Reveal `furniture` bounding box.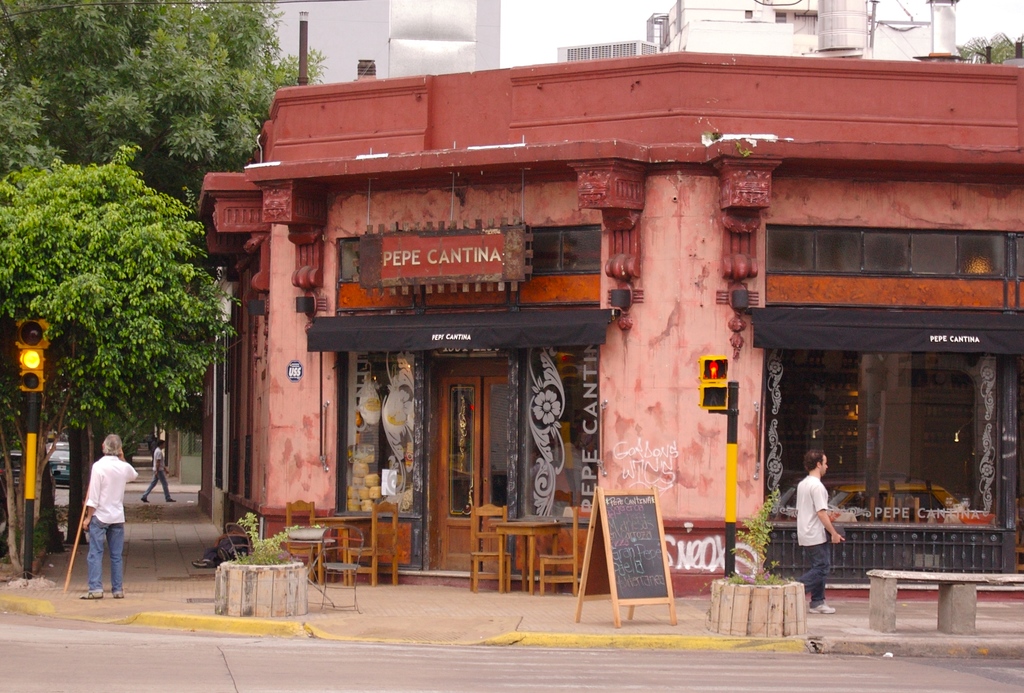
Revealed: crop(347, 500, 398, 587).
